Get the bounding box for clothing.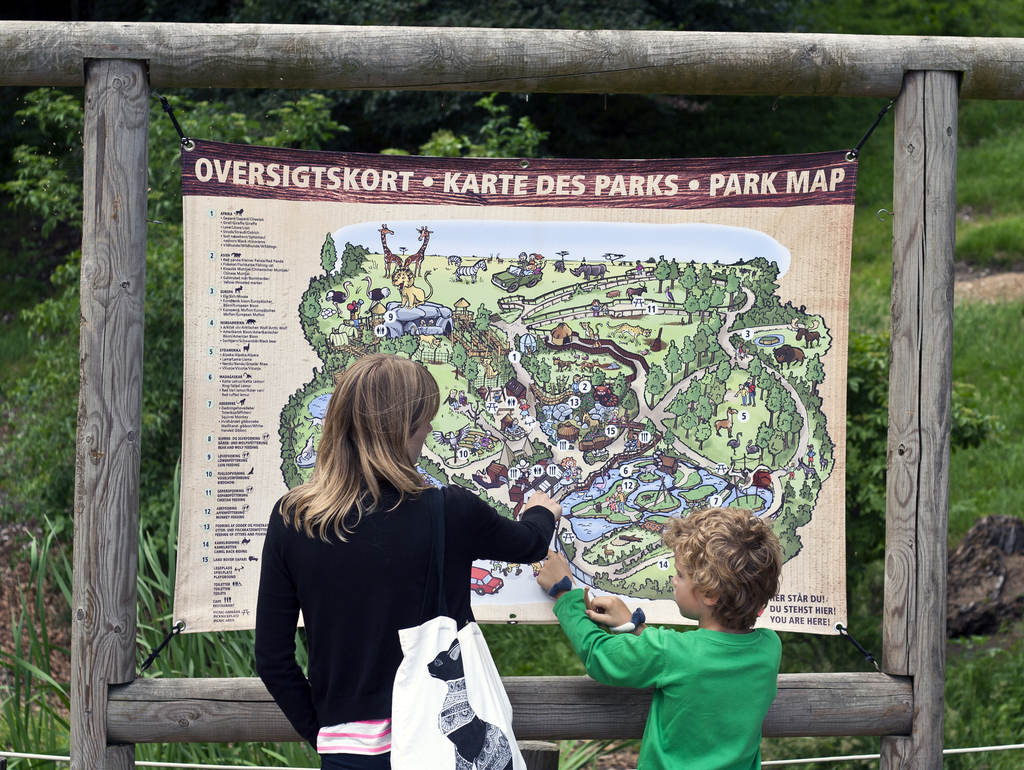
(552, 582, 772, 769).
